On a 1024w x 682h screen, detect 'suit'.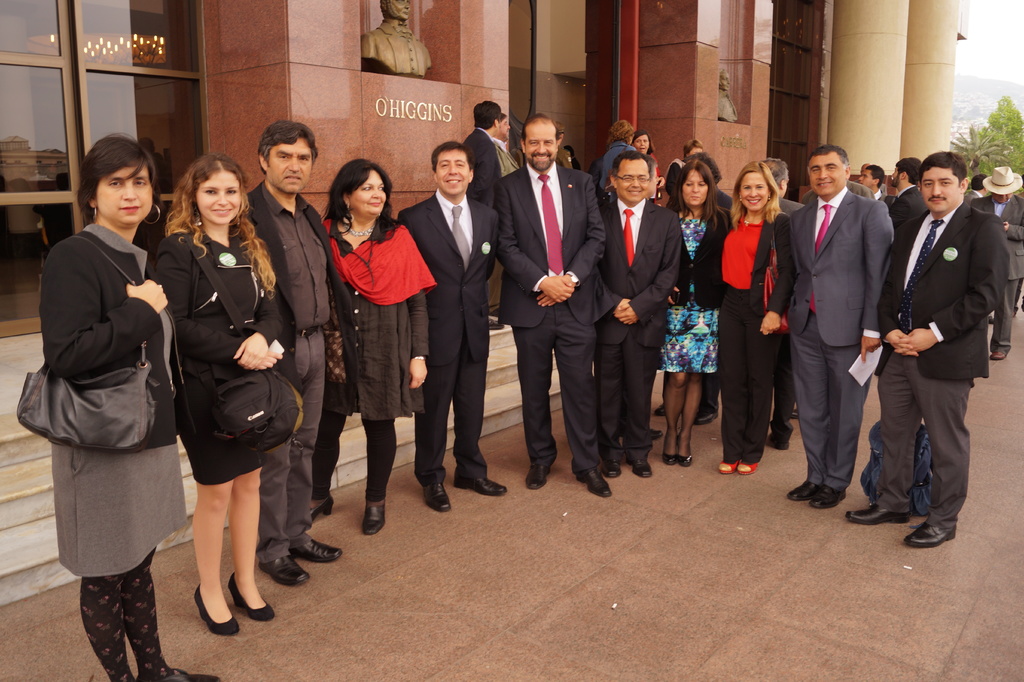
locate(886, 184, 925, 241).
